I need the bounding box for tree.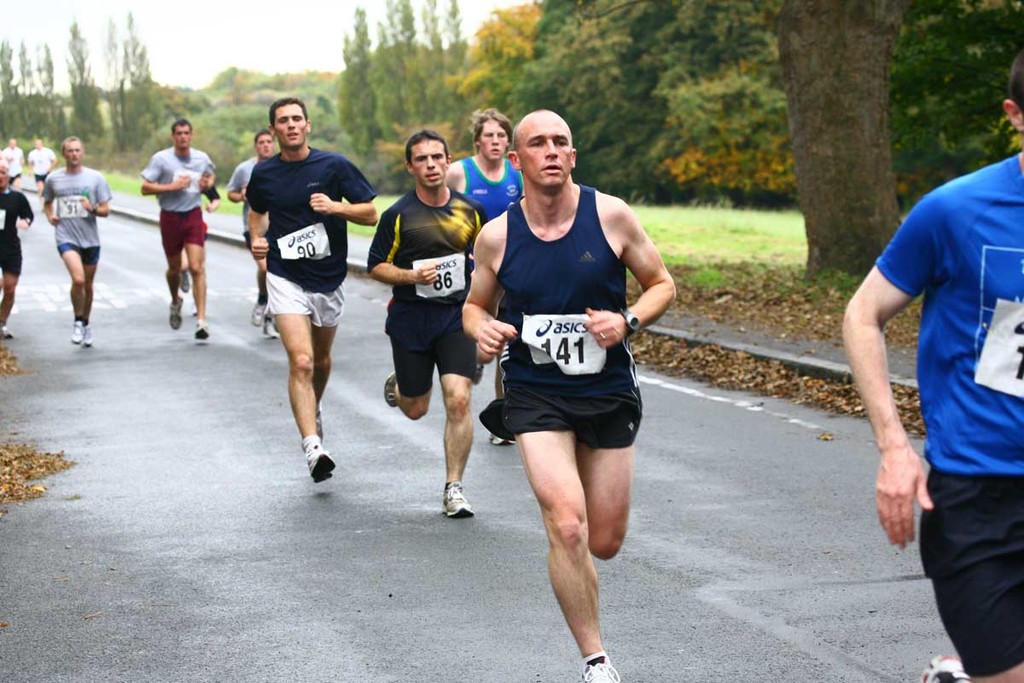
Here it is: l=65, t=20, r=113, b=147.
